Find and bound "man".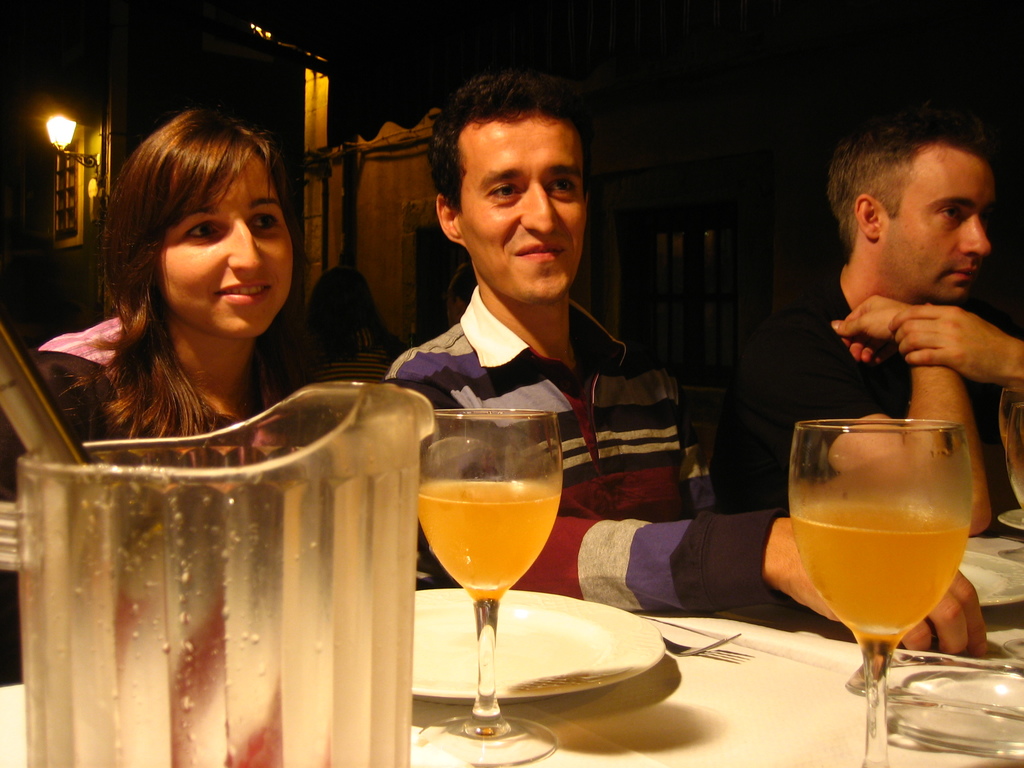
Bound: select_region(381, 70, 986, 660).
